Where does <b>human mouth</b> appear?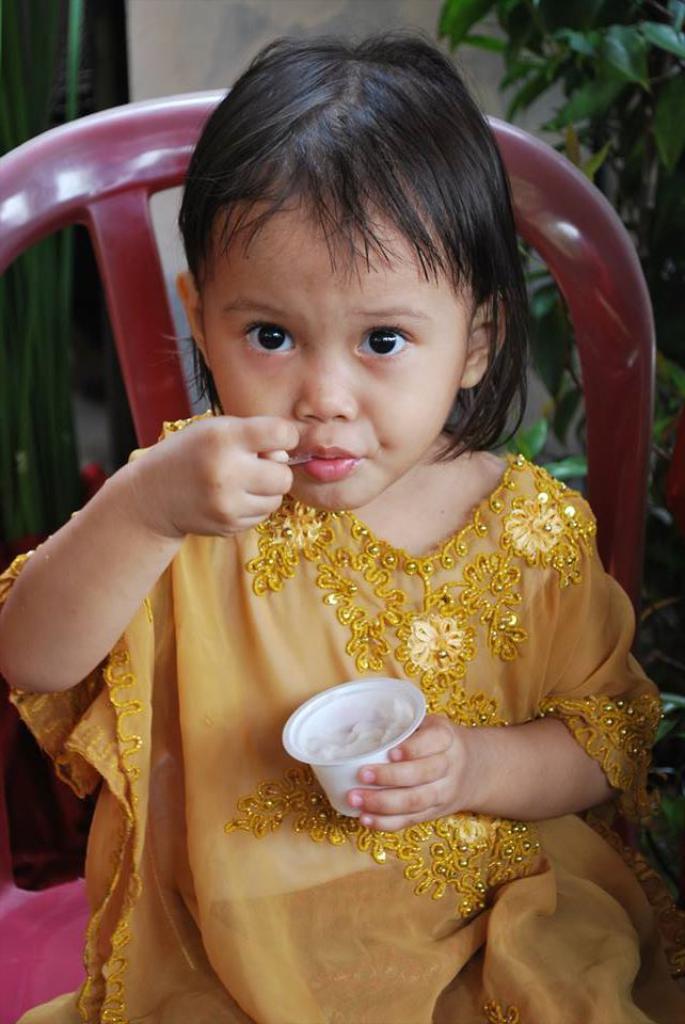
Appears at (x1=298, y1=438, x2=375, y2=482).
